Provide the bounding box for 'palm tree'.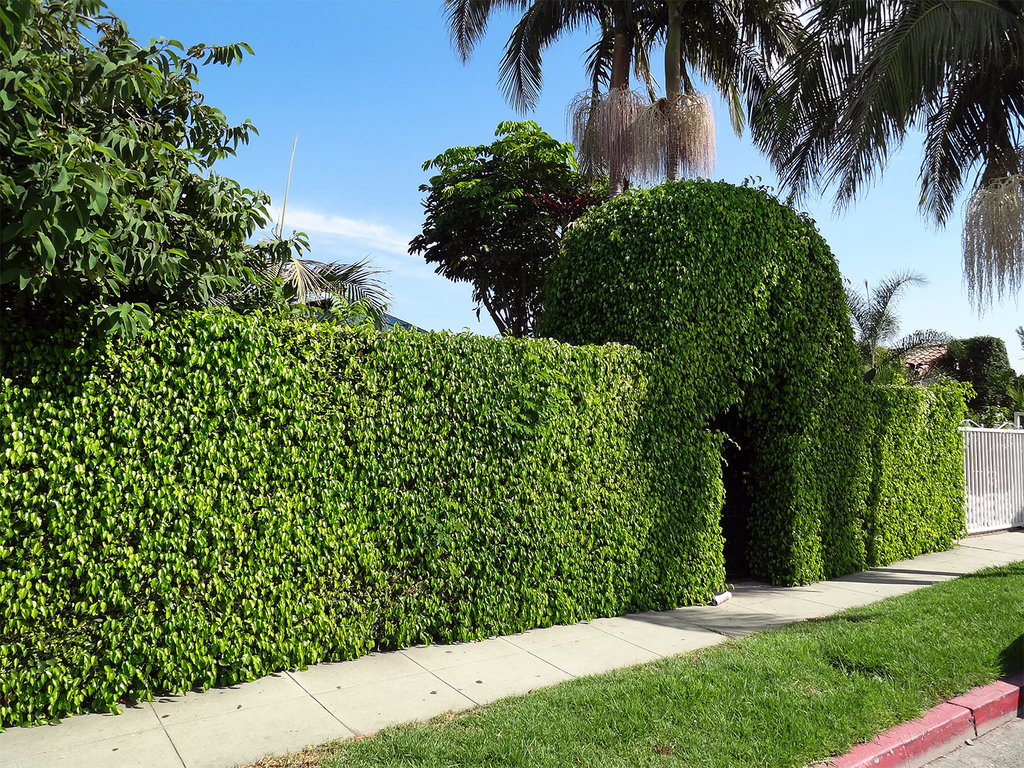
(left=282, top=266, right=369, bottom=330).
